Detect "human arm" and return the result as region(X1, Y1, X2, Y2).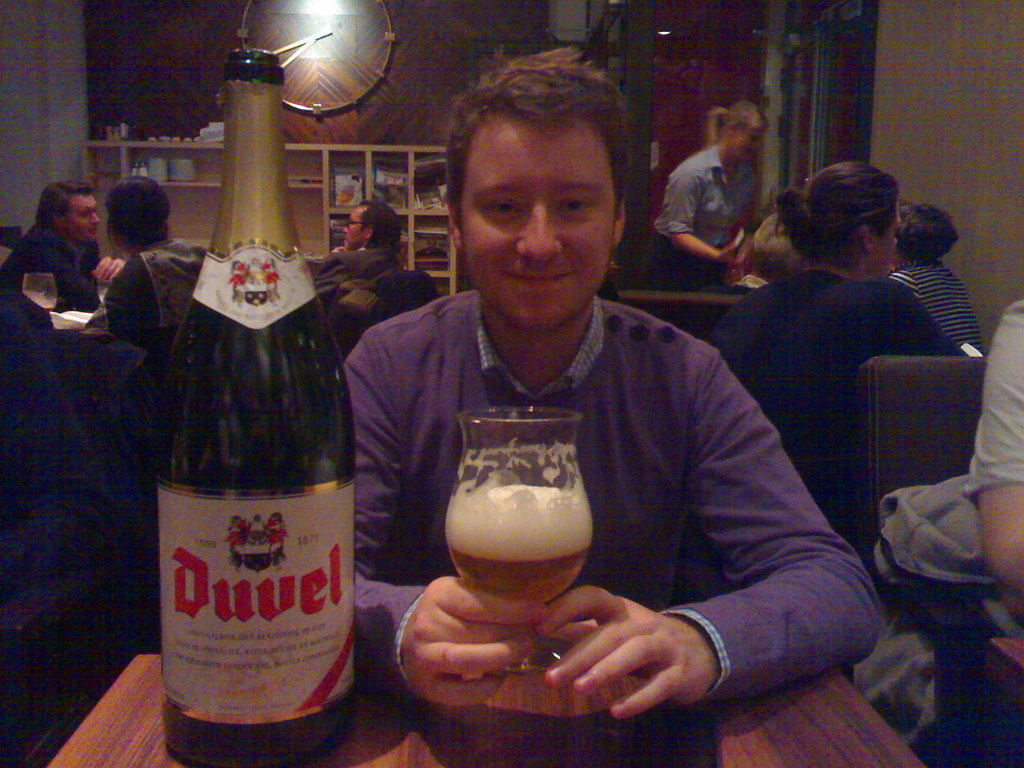
region(337, 310, 548, 712).
